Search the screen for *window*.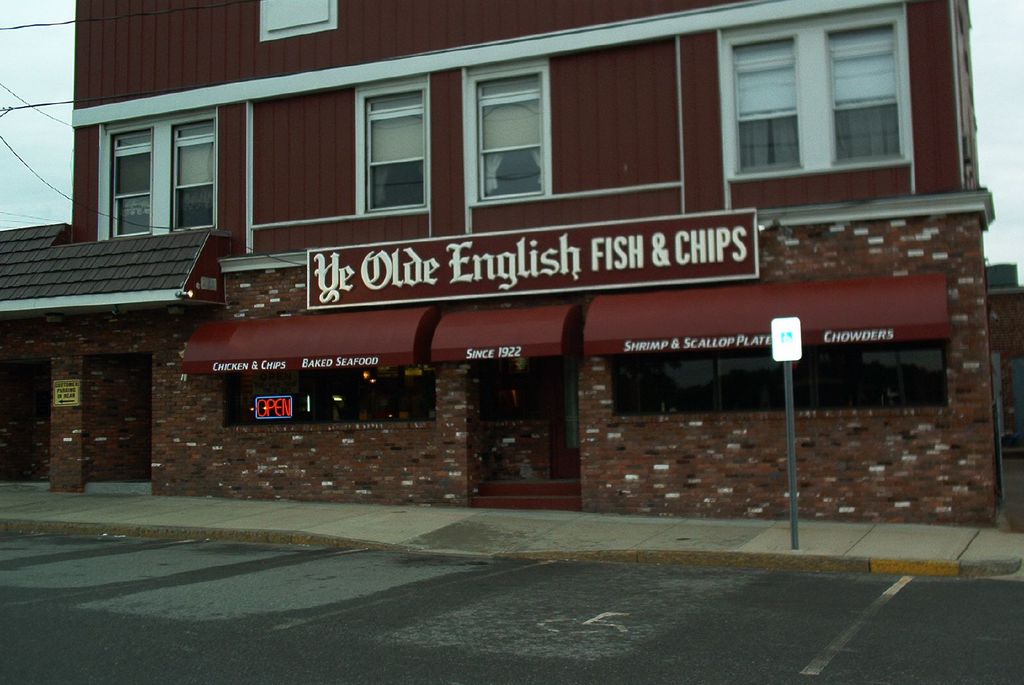
Found at 463,59,546,205.
